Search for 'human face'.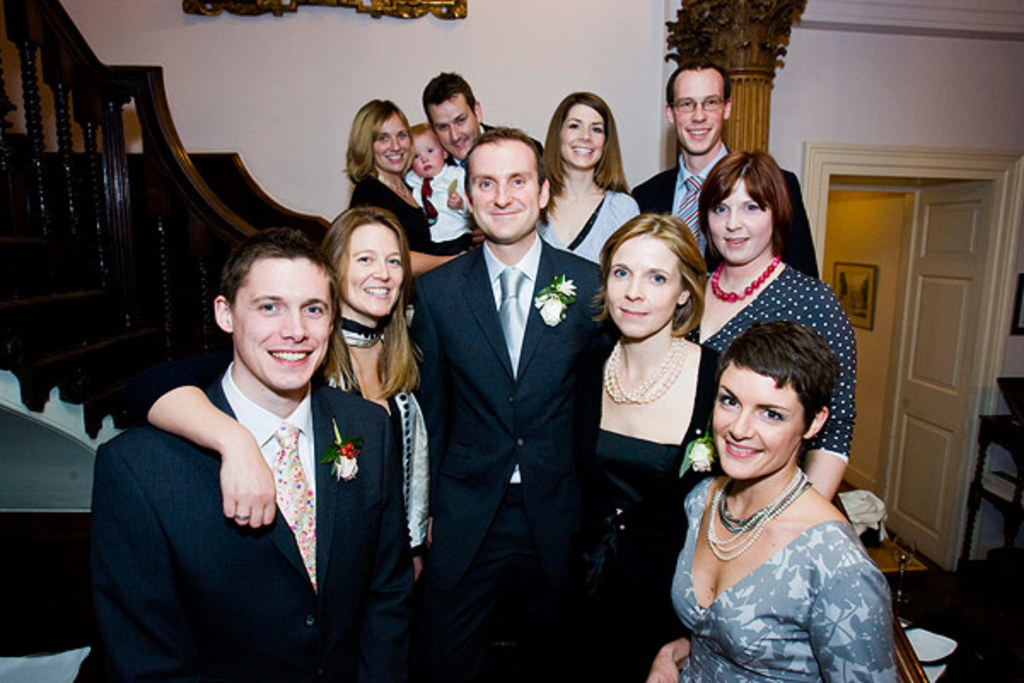
Found at region(669, 70, 725, 166).
